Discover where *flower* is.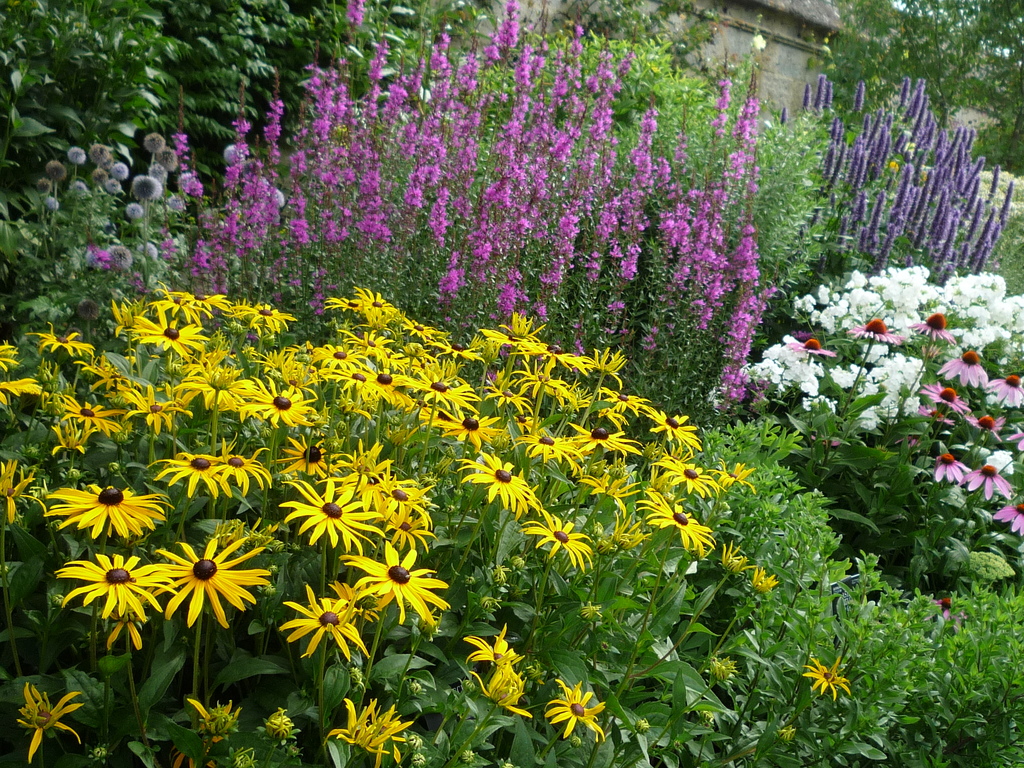
Discovered at l=959, t=464, r=1014, b=500.
